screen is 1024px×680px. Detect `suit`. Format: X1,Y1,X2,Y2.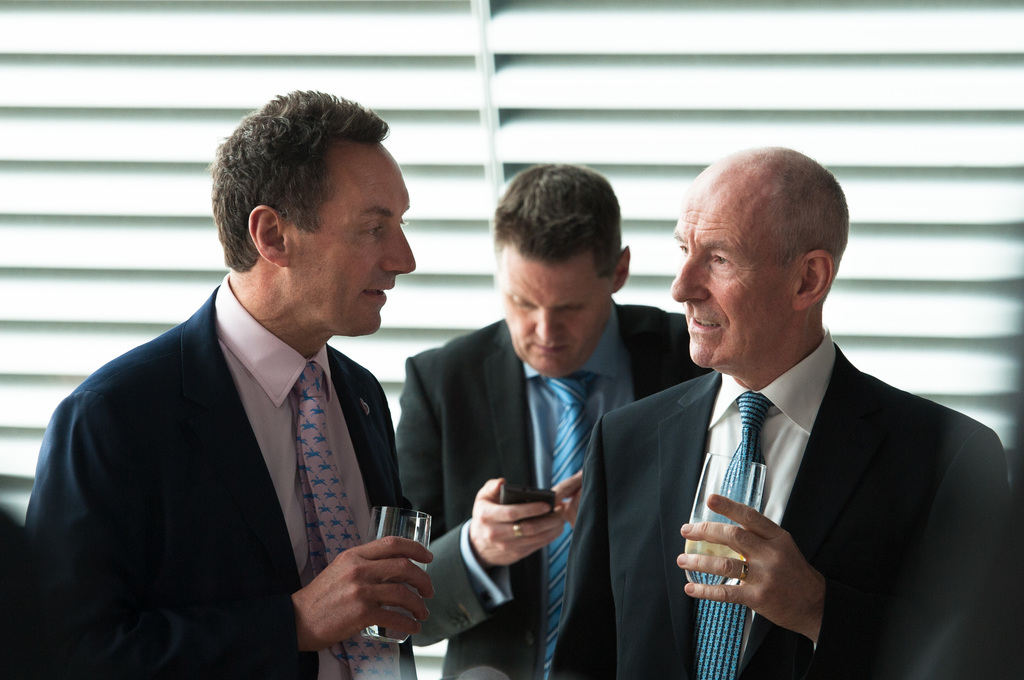
0,270,420,679.
